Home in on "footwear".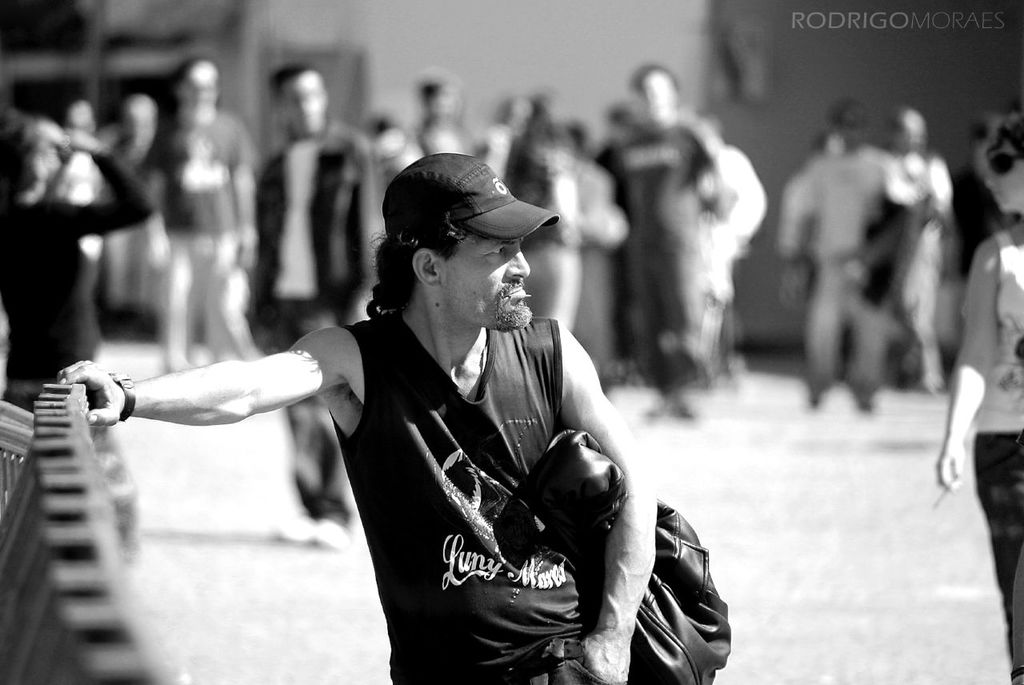
Homed in at (317, 521, 350, 546).
